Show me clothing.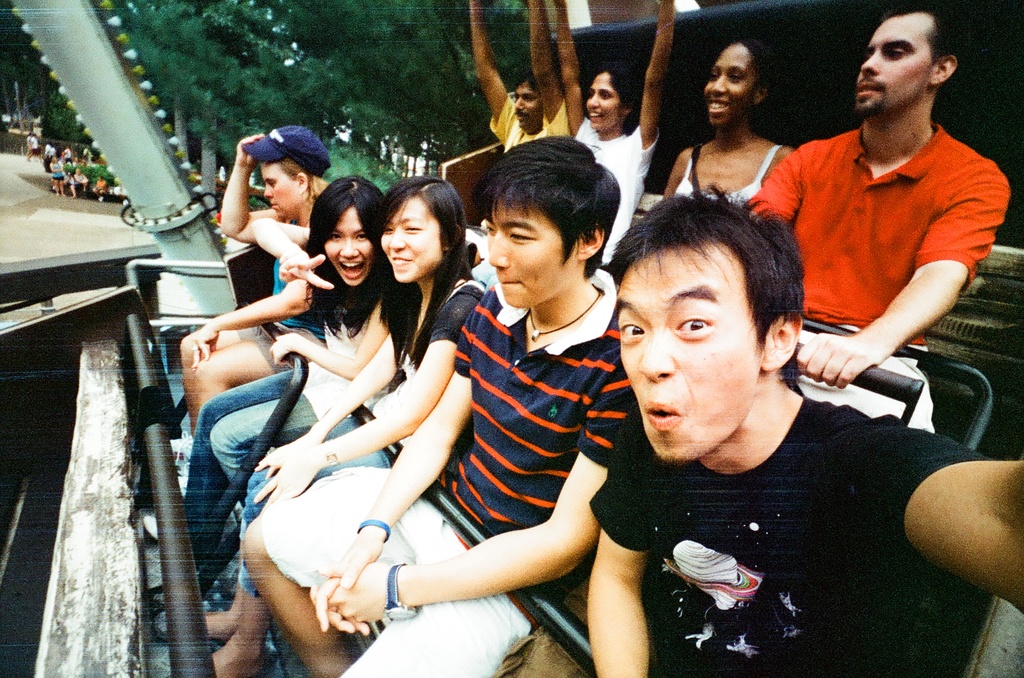
clothing is here: 233:409:396:587.
